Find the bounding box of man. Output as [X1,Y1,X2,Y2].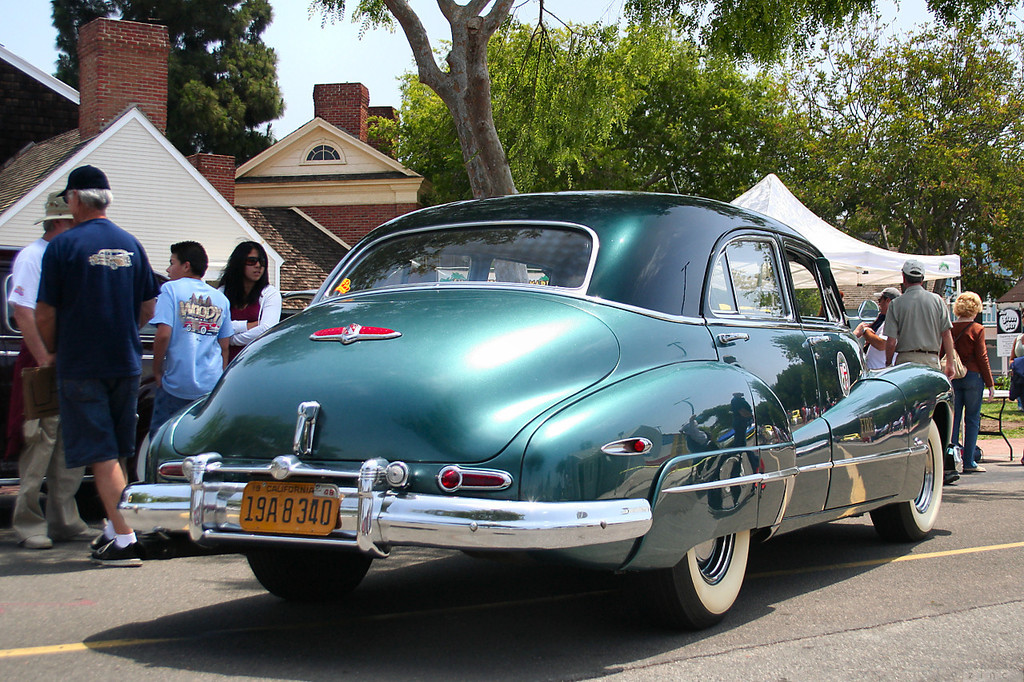
[0,189,116,556].
